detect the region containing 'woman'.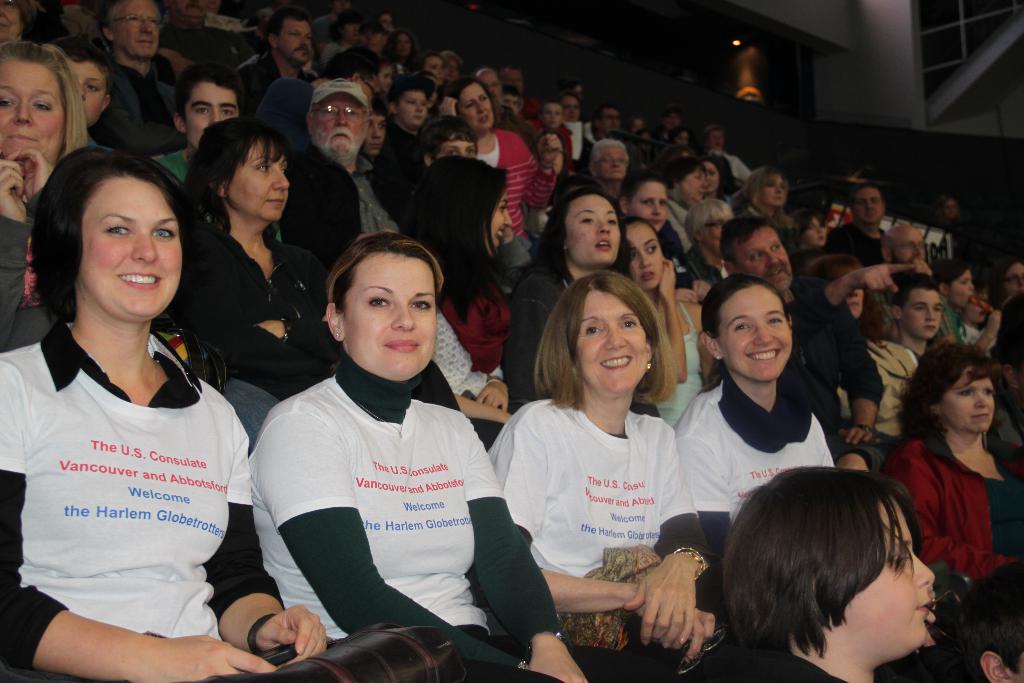
[x1=621, y1=224, x2=716, y2=432].
